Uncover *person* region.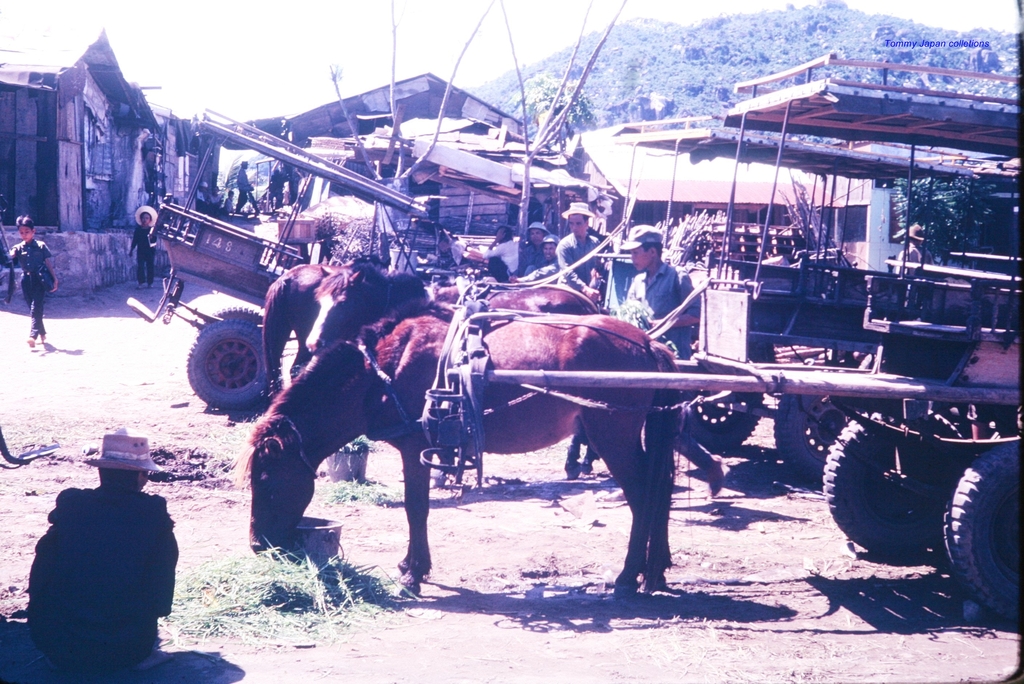
Uncovered: bbox=[889, 222, 940, 280].
